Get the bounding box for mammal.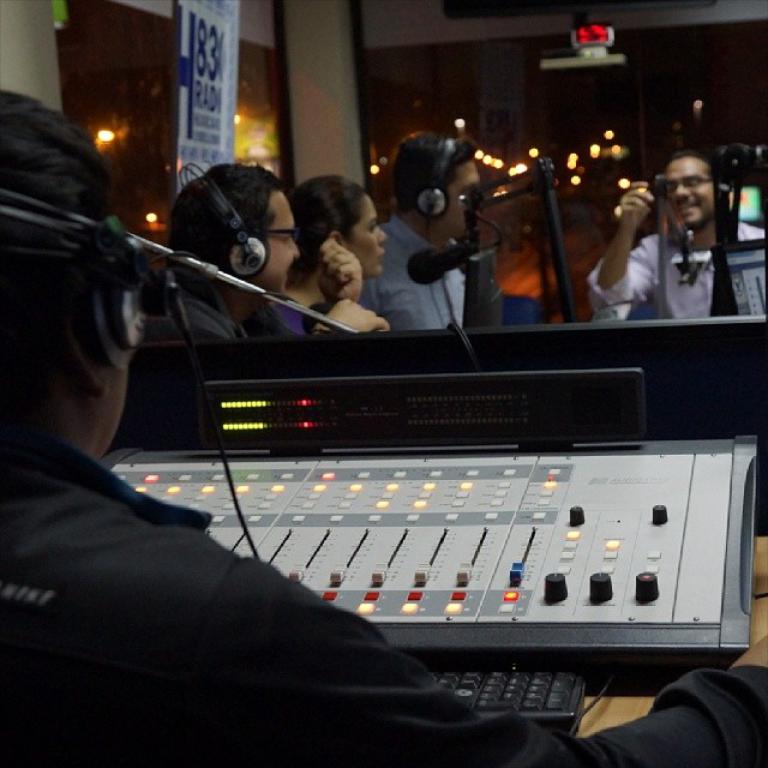
bbox=[360, 130, 480, 334].
